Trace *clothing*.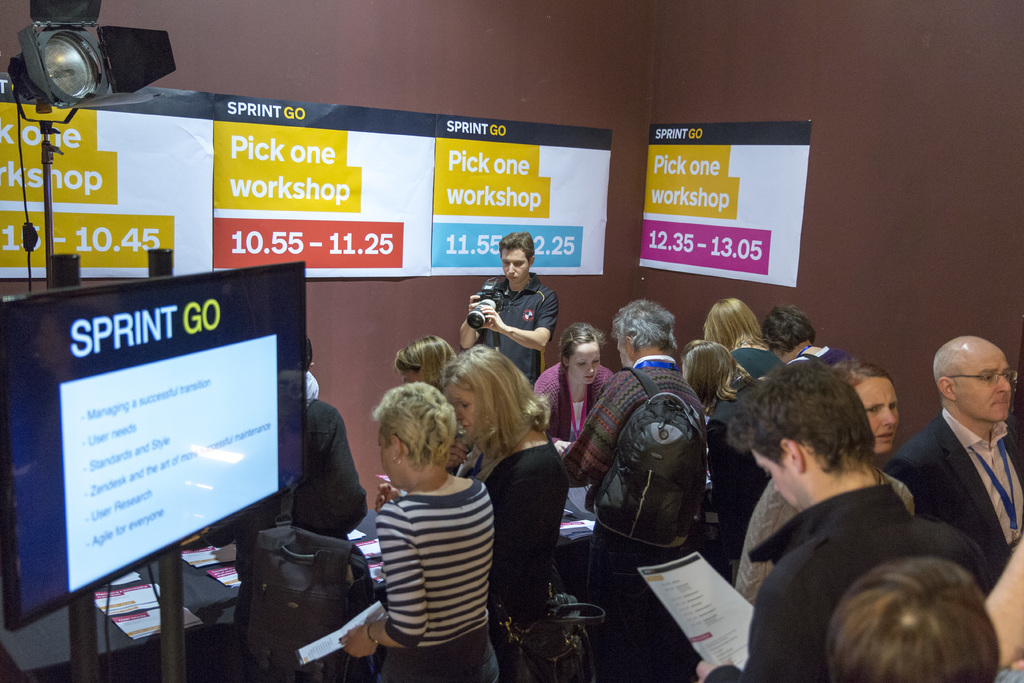
Traced to (484,277,553,374).
